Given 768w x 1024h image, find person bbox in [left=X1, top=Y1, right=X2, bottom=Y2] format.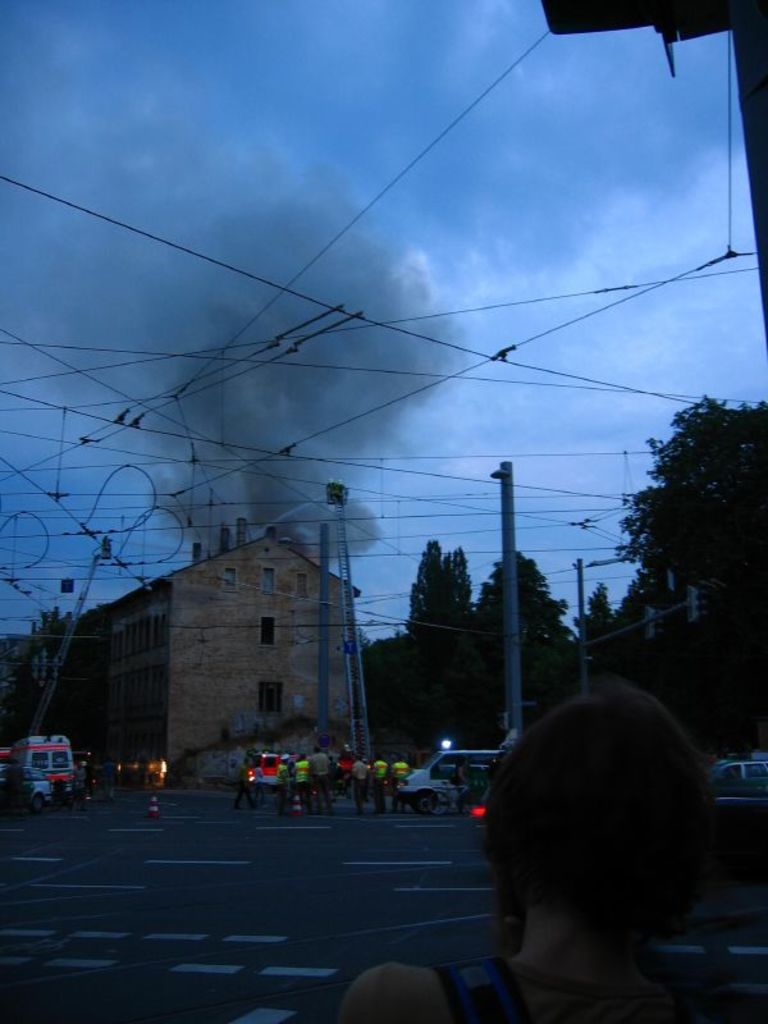
[left=448, top=750, right=472, bottom=810].
